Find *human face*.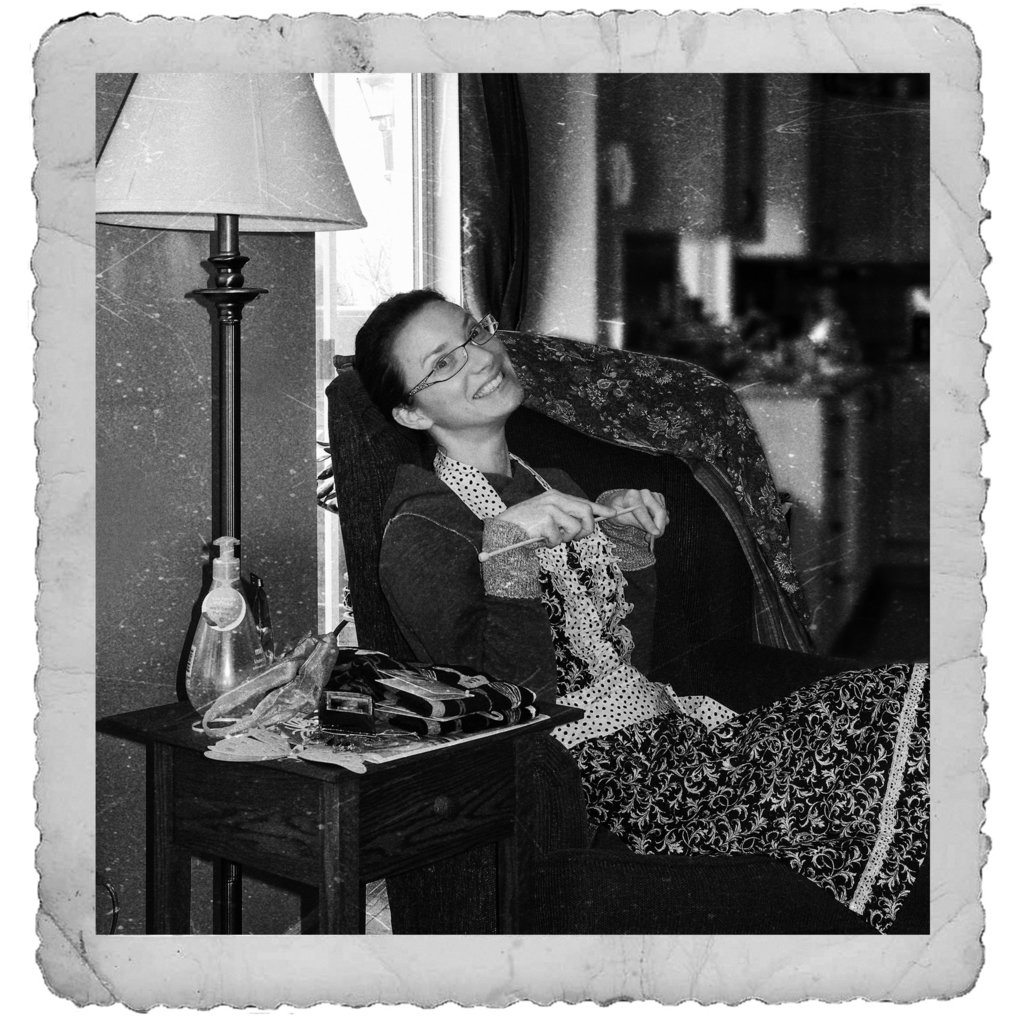
Rect(397, 303, 526, 422).
